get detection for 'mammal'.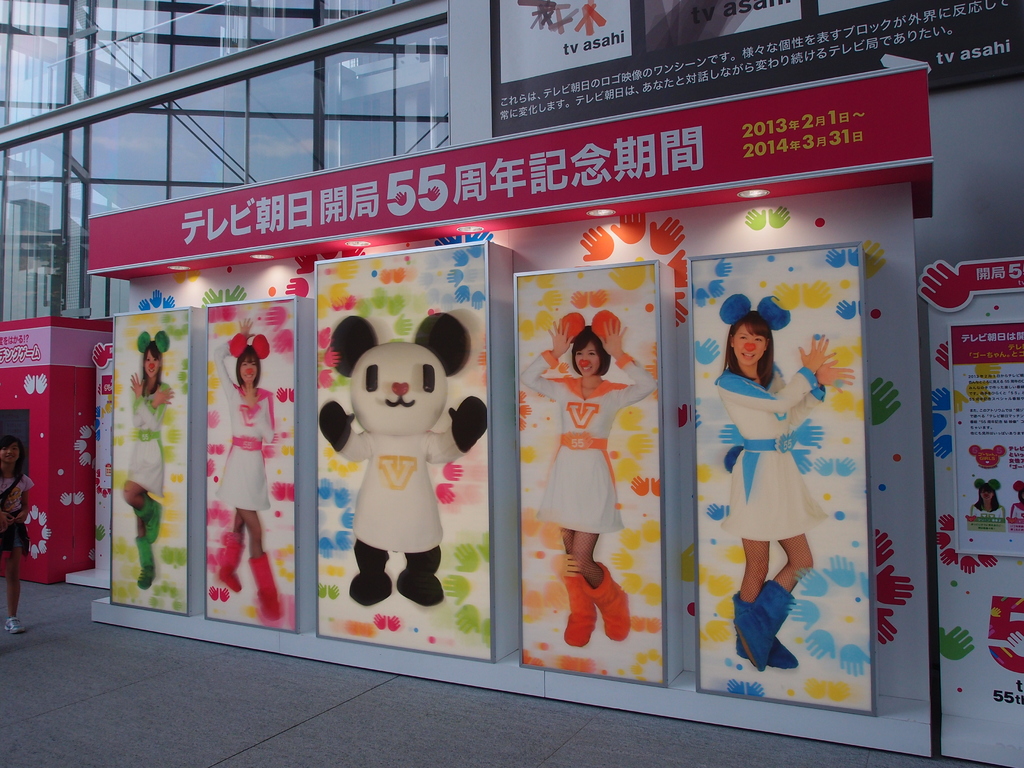
Detection: [212, 333, 283, 618].
